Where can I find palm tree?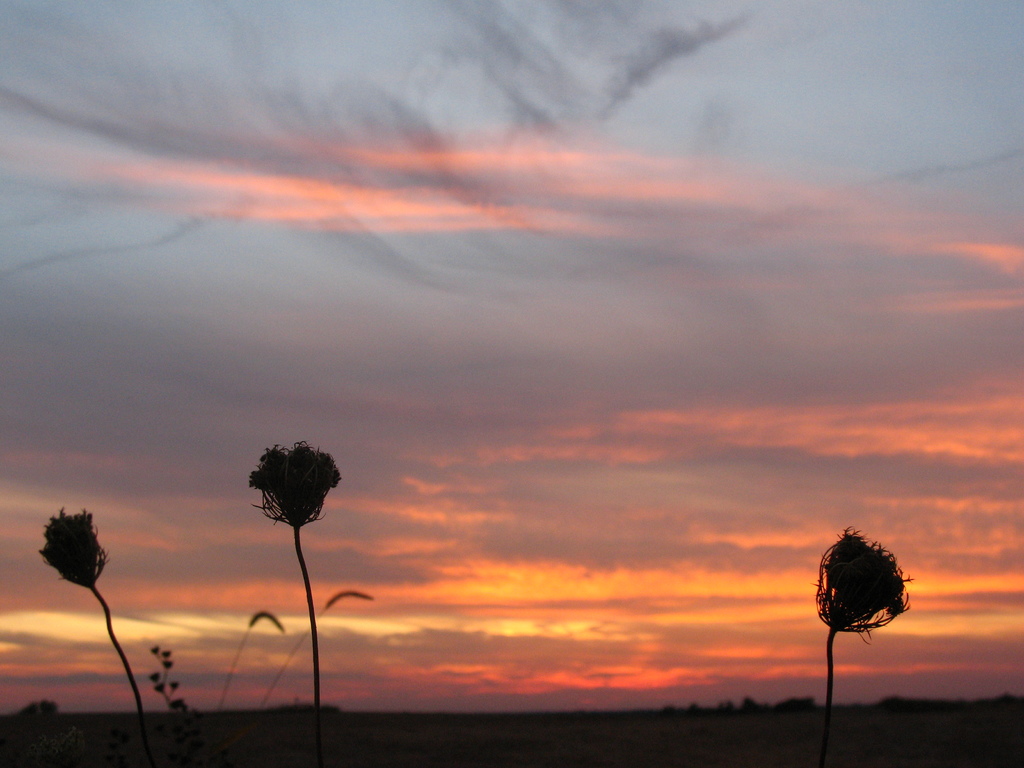
You can find it at select_region(51, 504, 146, 735).
